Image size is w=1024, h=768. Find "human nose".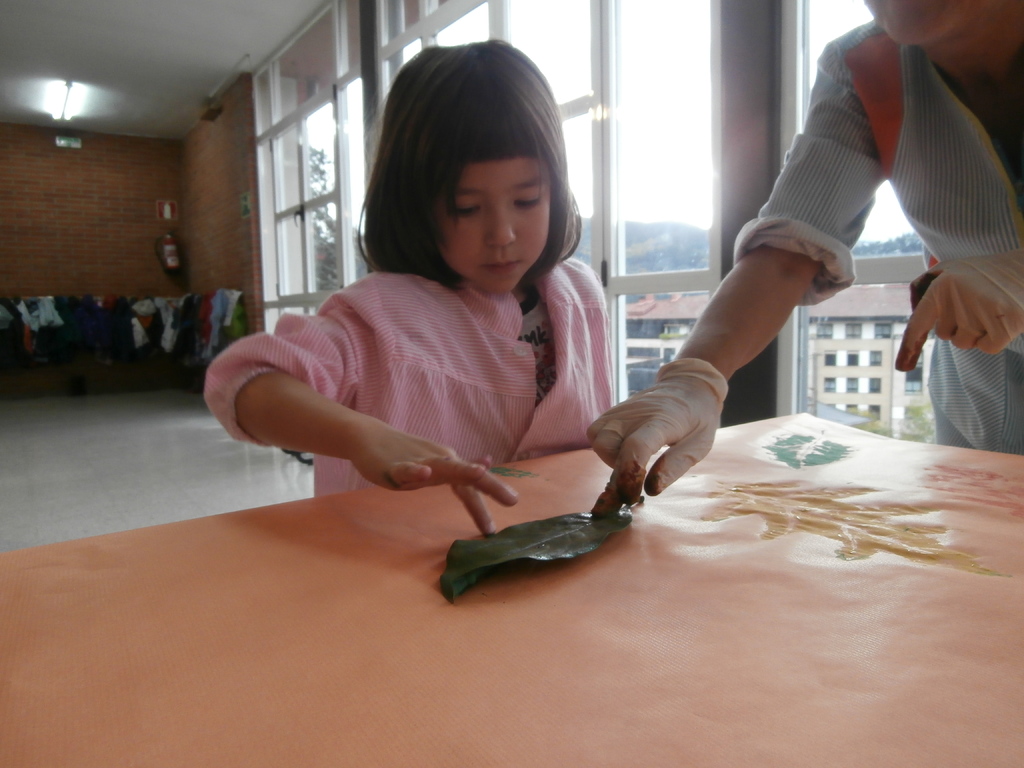
crop(480, 209, 523, 247).
